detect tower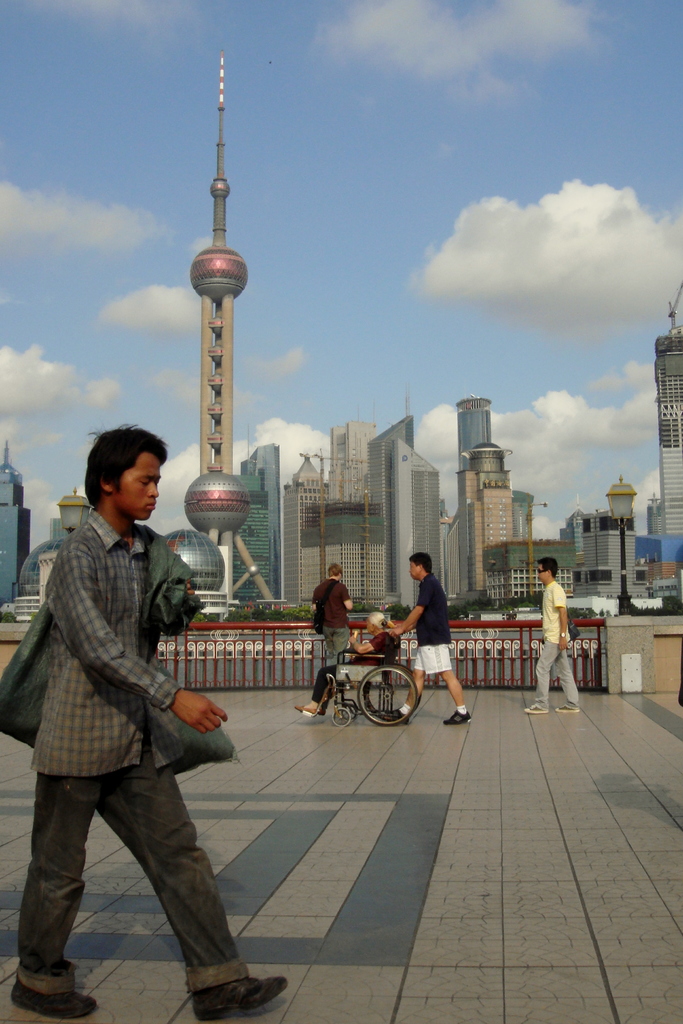
x1=200, y1=57, x2=237, y2=601
